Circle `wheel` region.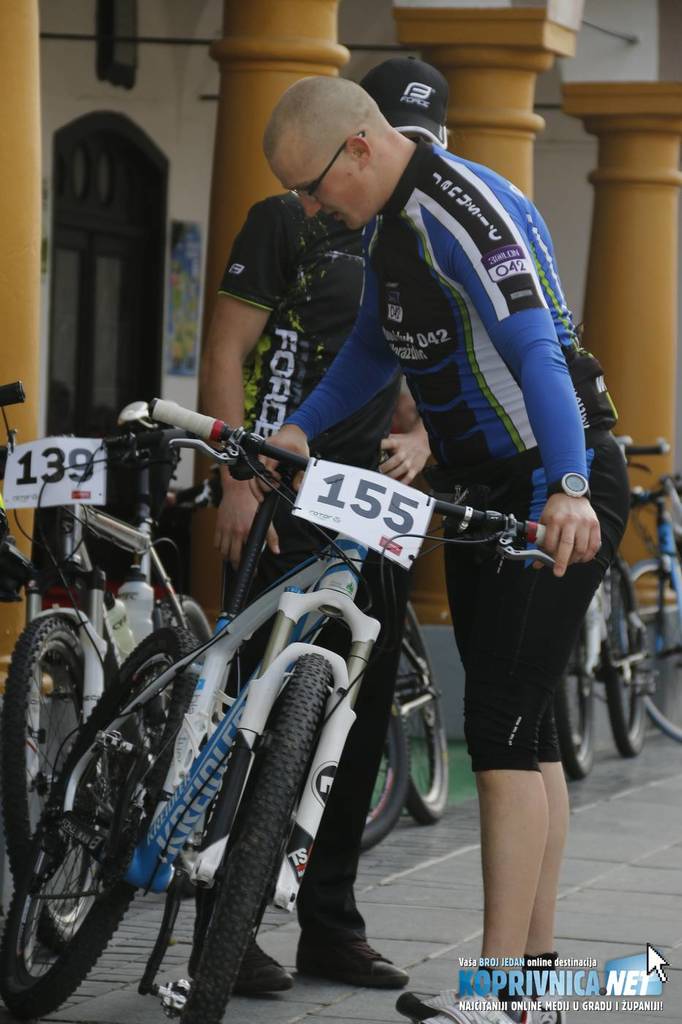
Region: <region>0, 626, 209, 1021</region>.
